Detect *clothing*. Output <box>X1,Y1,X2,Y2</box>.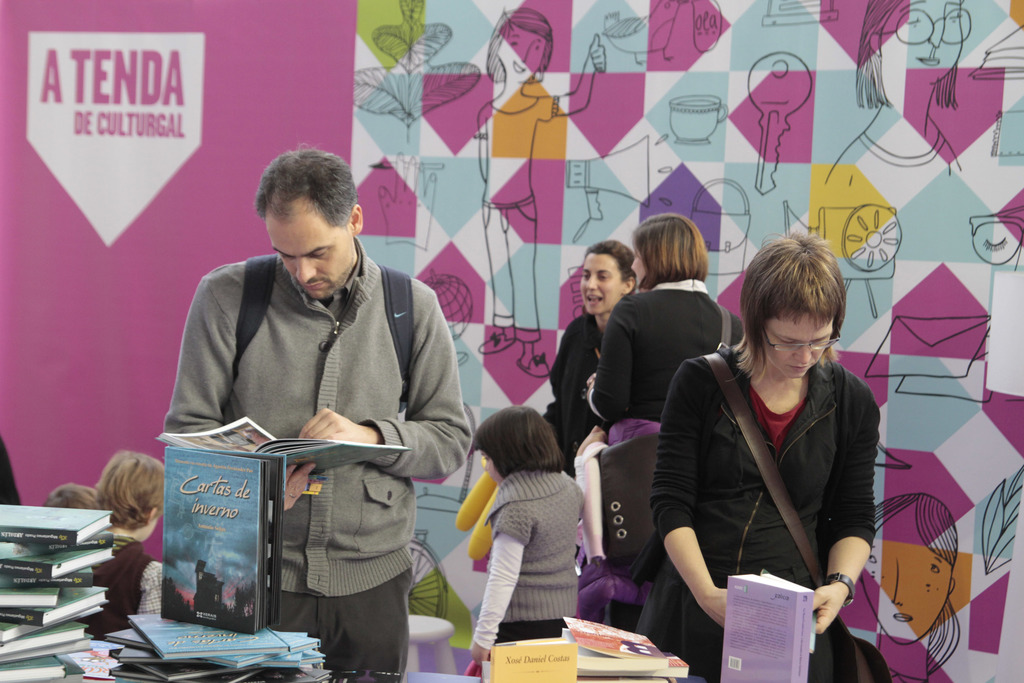
<box>165,240,472,682</box>.
